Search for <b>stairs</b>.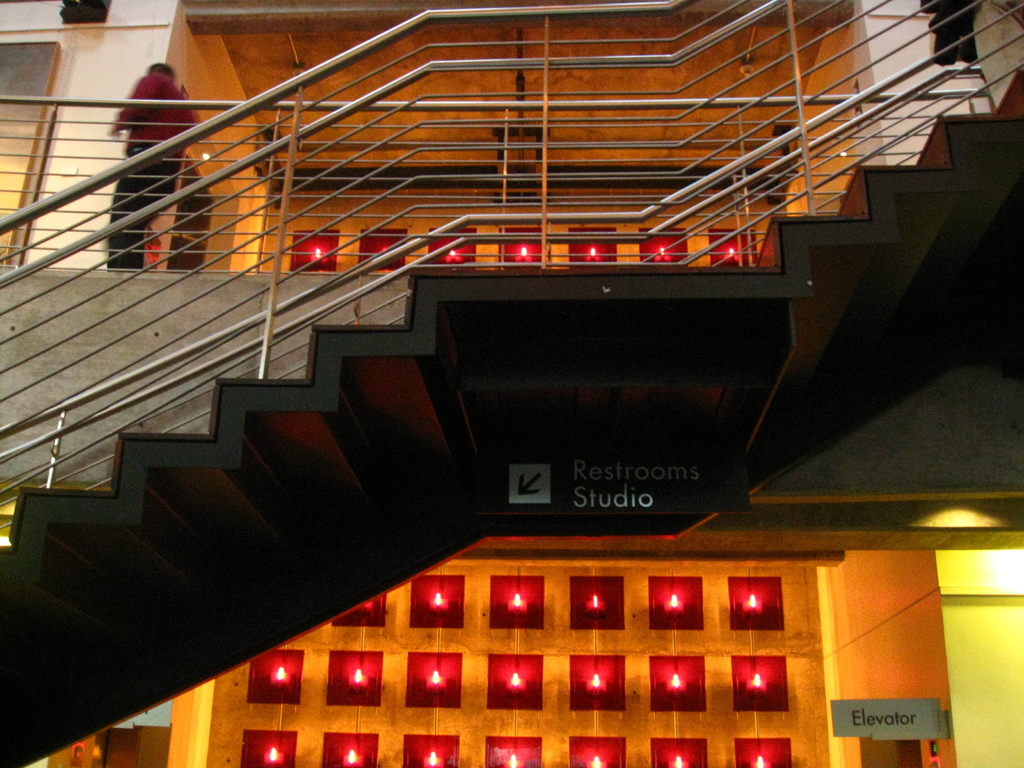
Found at locate(0, 54, 1023, 767).
